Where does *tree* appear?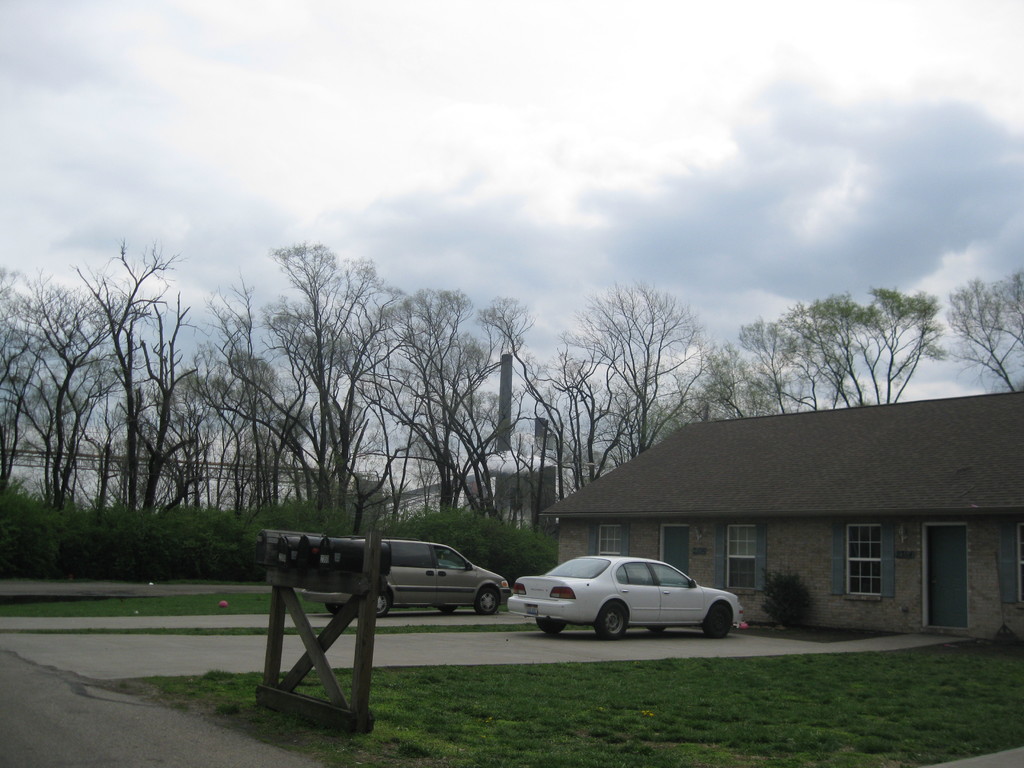
Appears at (25, 262, 122, 513).
